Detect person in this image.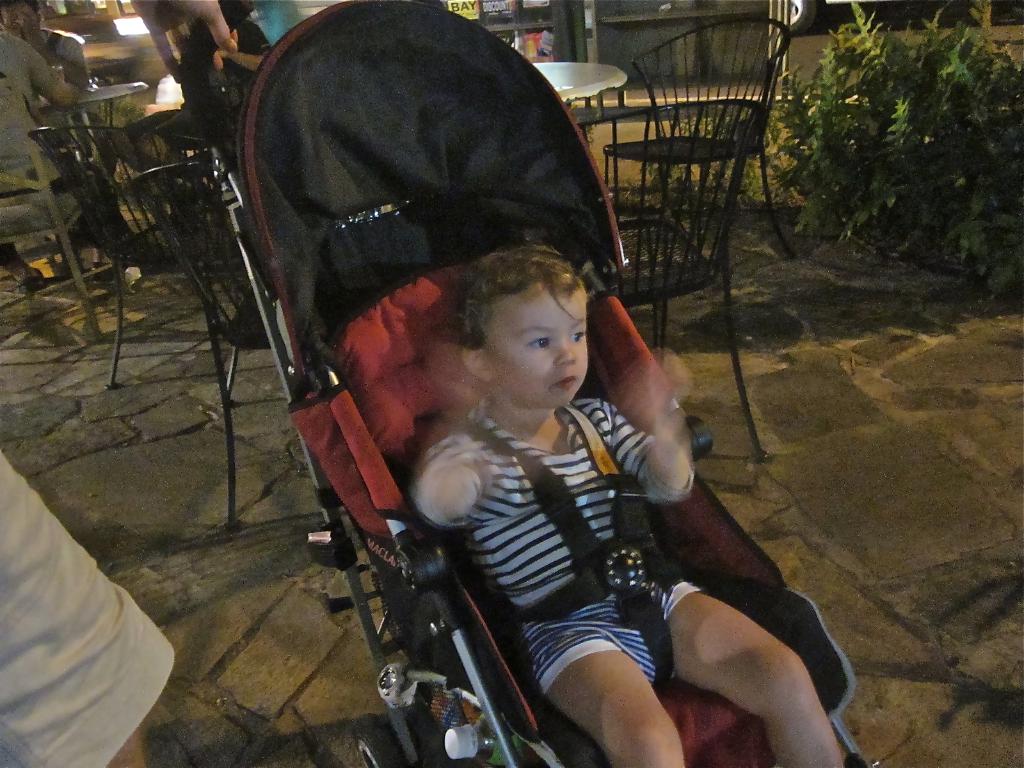
Detection: (left=407, top=239, right=847, bottom=767).
